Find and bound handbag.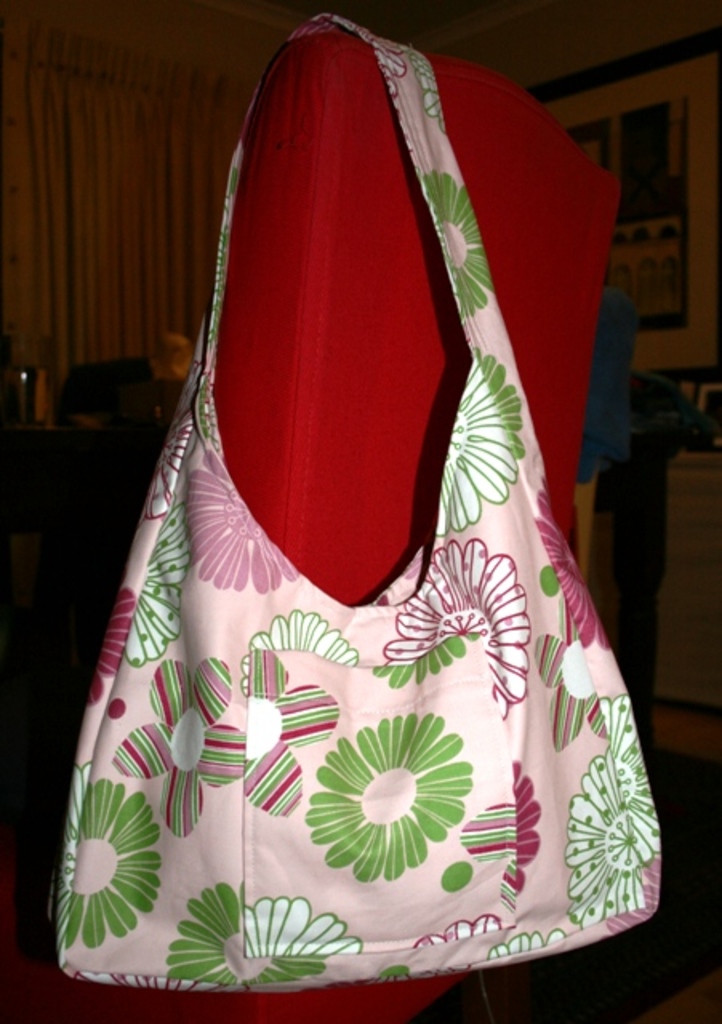
Bound: {"x1": 58, "y1": 5, "x2": 661, "y2": 990}.
